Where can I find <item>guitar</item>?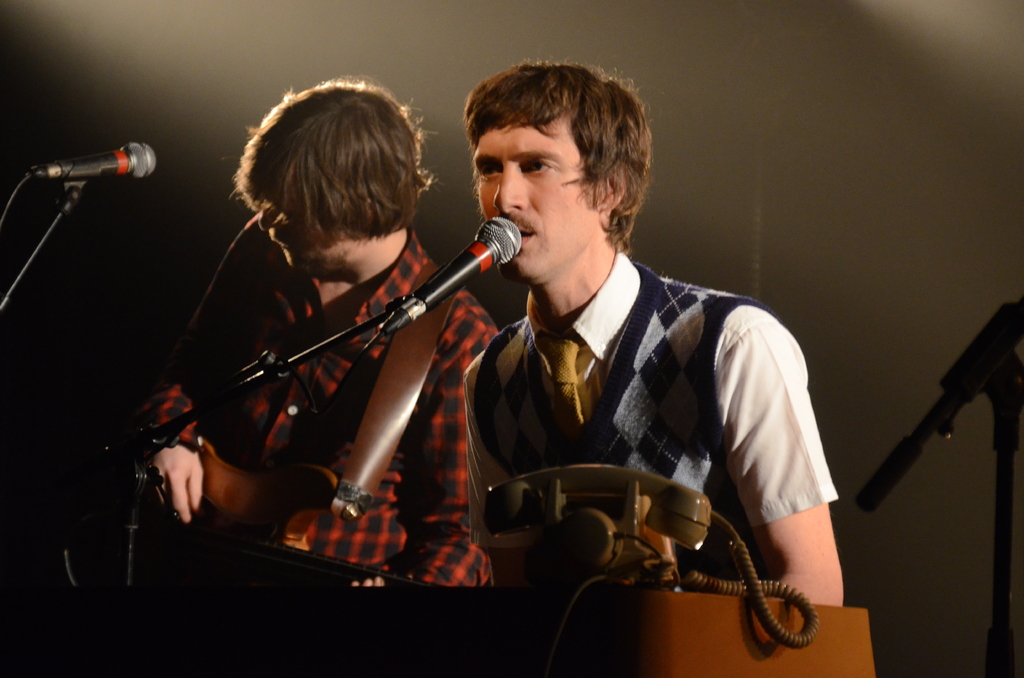
You can find it at pyautogui.locateOnScreen(127, 433, 438, 595).
